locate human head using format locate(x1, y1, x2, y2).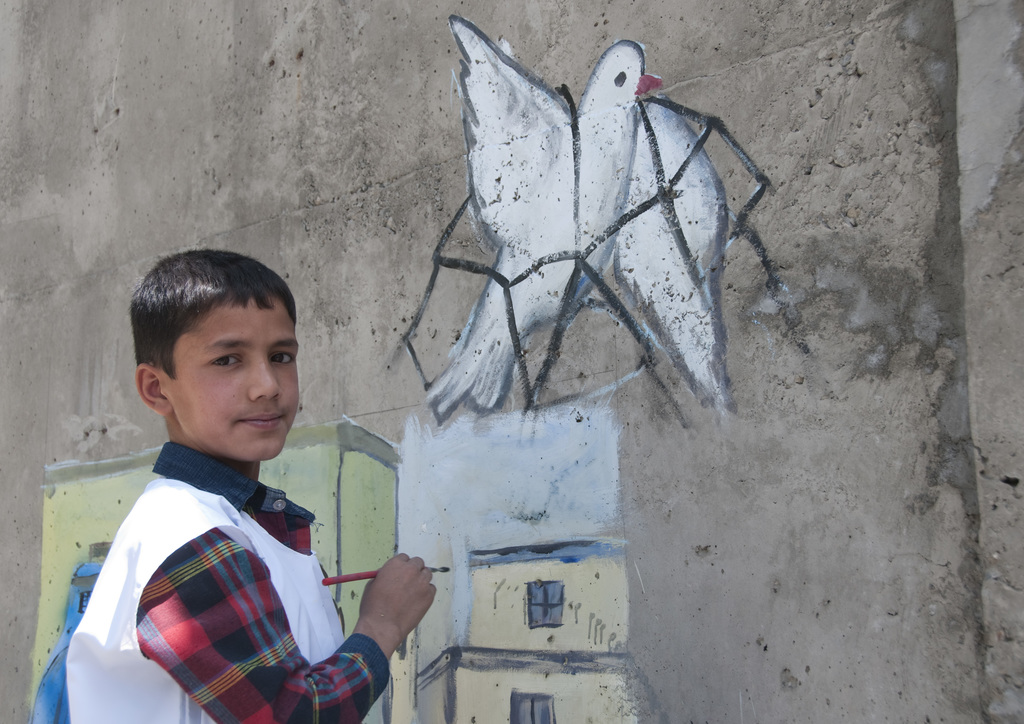
locate(133, 249, 295, 464).
